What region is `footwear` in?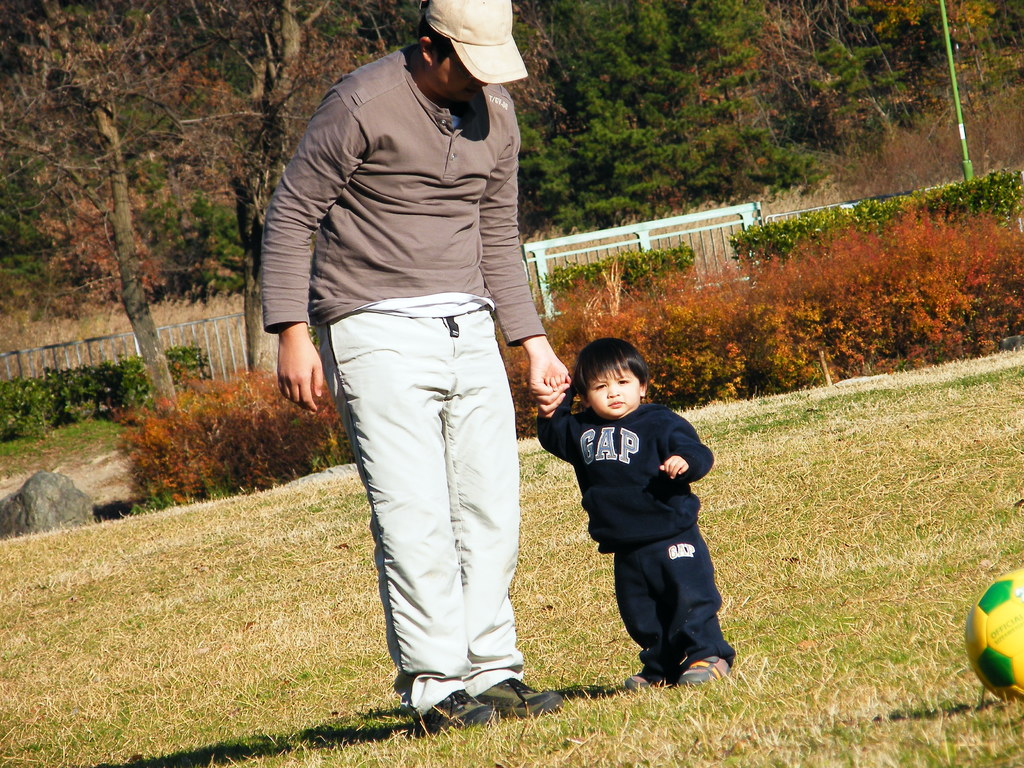
(675, 644, 728, 694).
